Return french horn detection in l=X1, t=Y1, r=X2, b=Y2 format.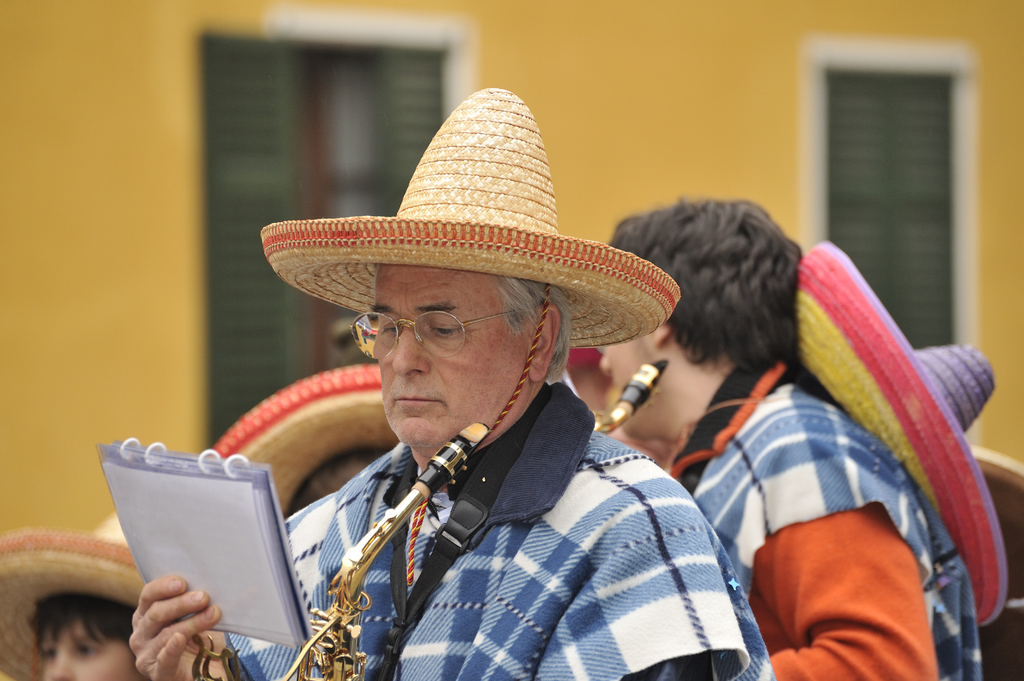
l=586, t=353, r=679, b=440.
